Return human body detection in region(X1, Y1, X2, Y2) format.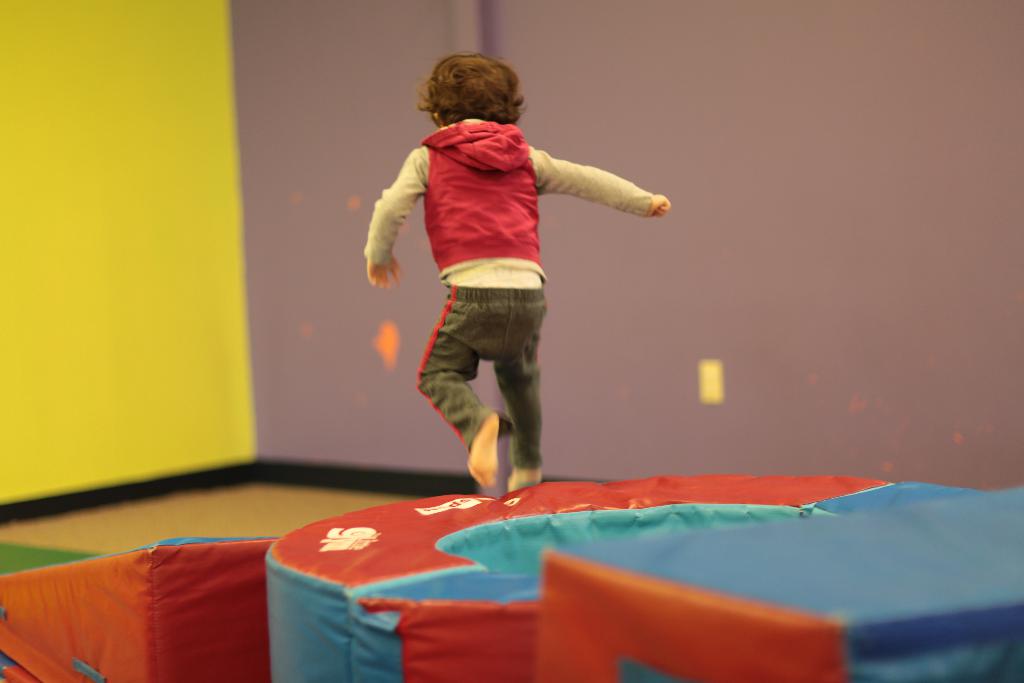
region(373, 0, 625, 531).
